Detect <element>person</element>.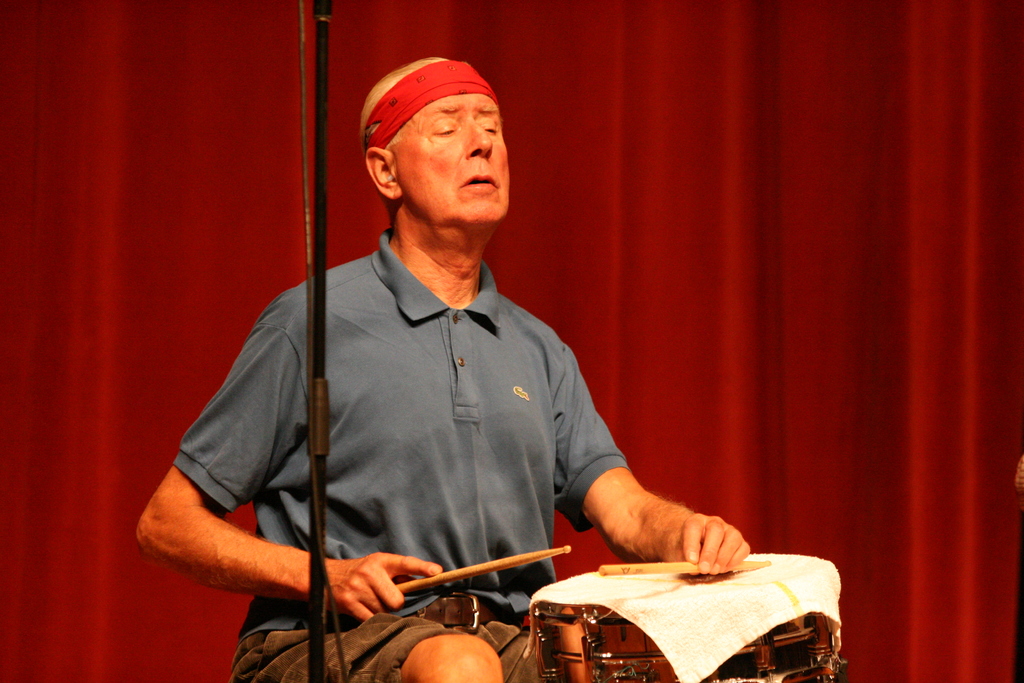
Detected at pyautogui.locateOnScreen(182, 52, 716, 659).
